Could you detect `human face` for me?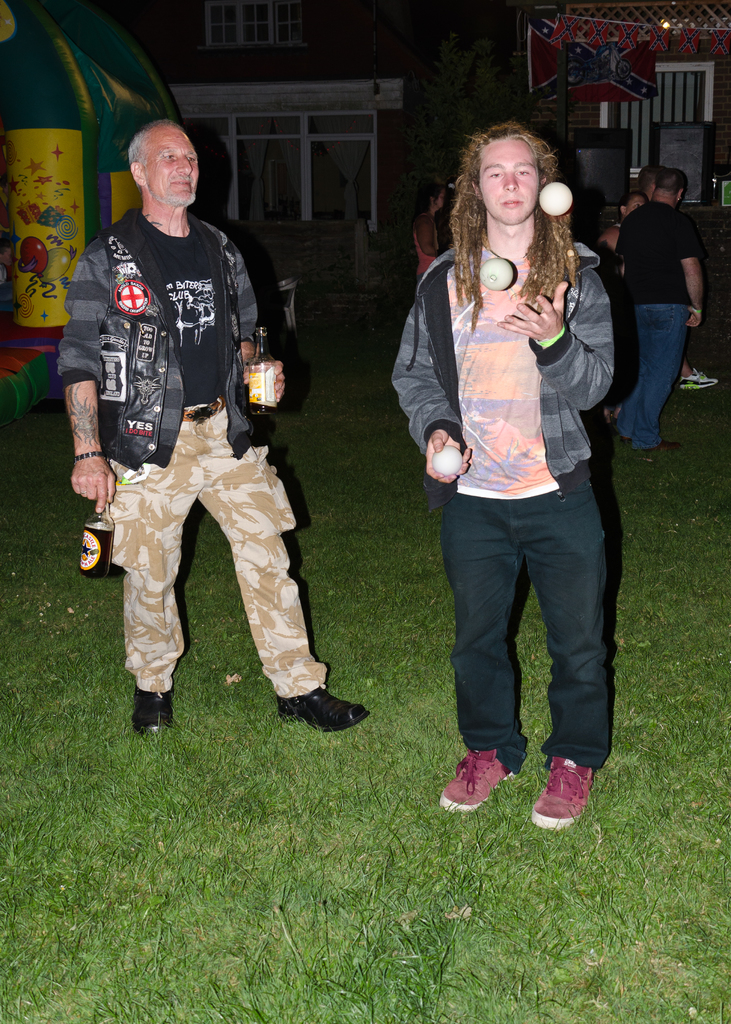
Detection result: x1=142, y1=131, x2=198, y2=202.
